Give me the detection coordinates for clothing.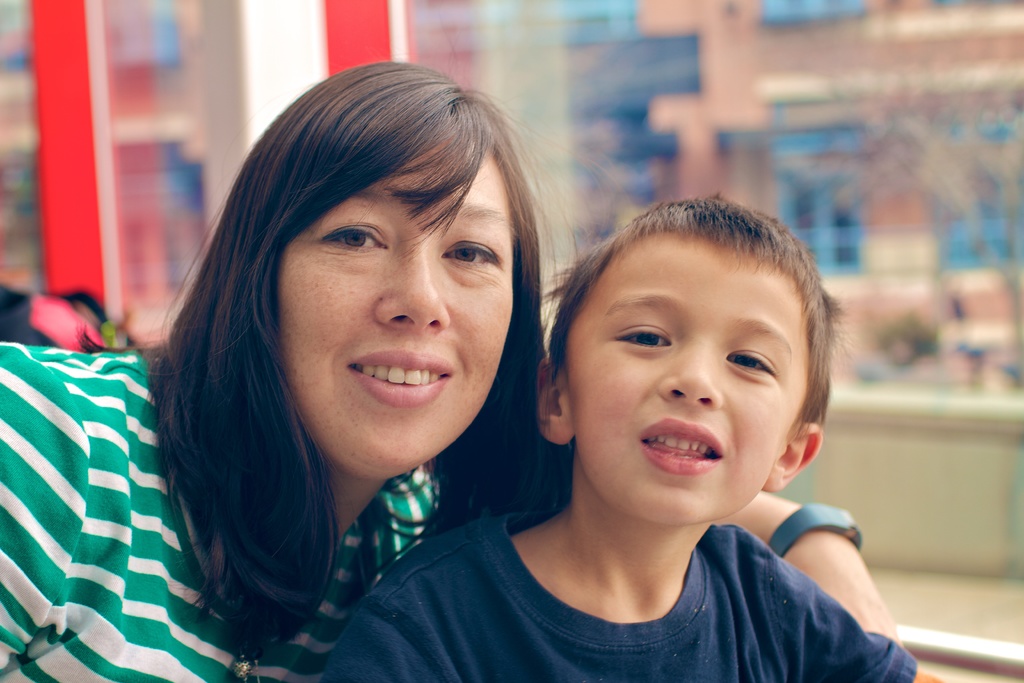
locate(0, 356, 455, 682).
